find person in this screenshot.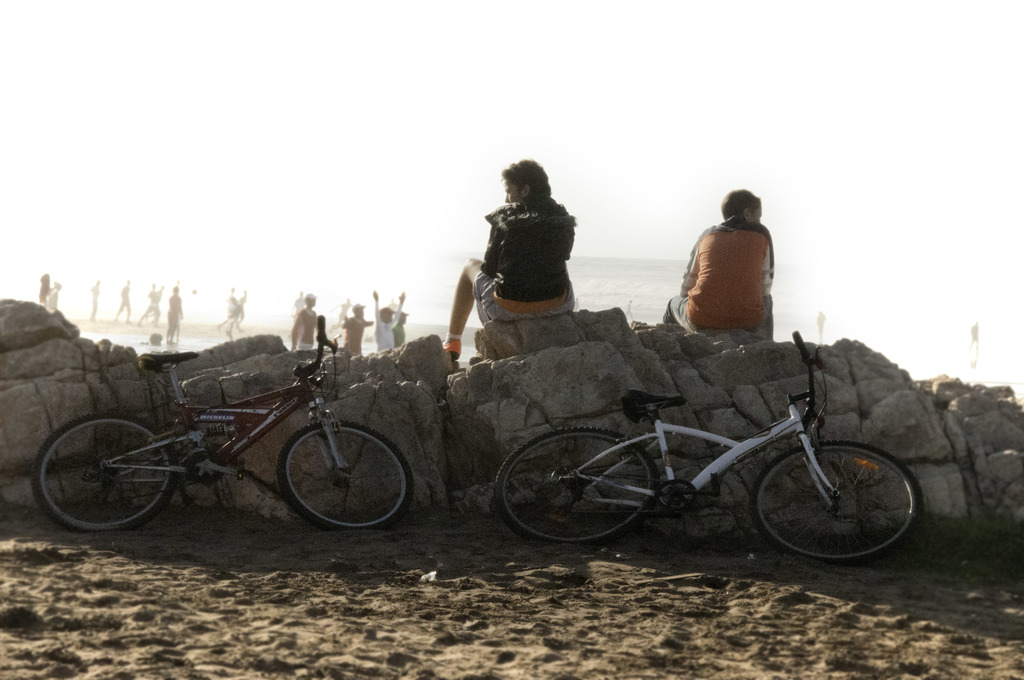
The bounding box for person is (left=342, top=302, right=376, bottom=356).
